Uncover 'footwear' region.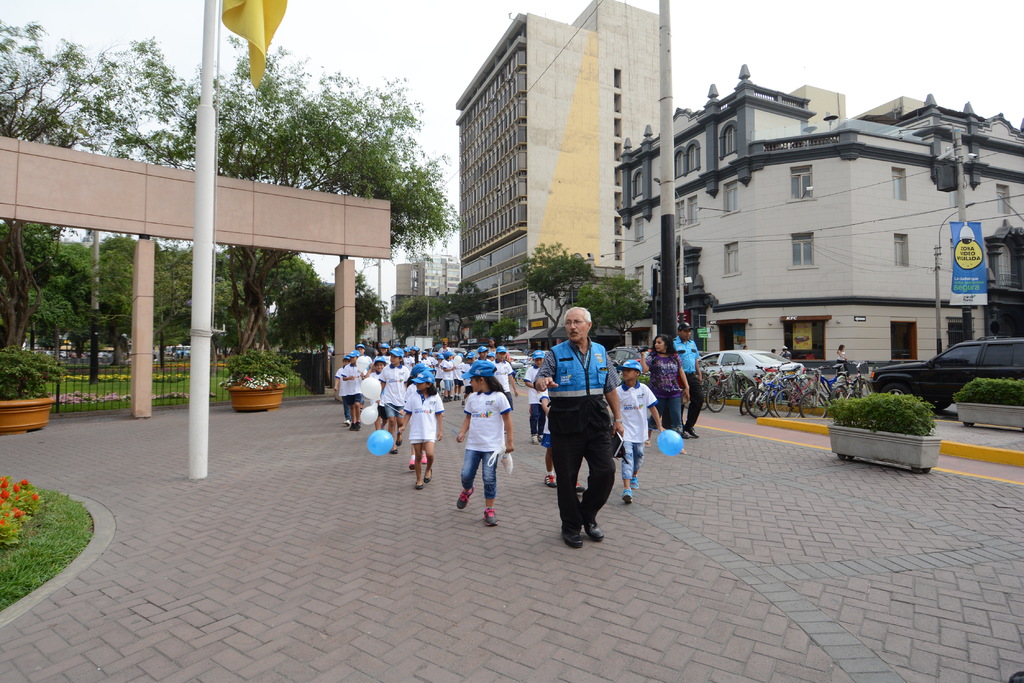
Uncovered: left=628, top=476, right=639, bottom=491.
